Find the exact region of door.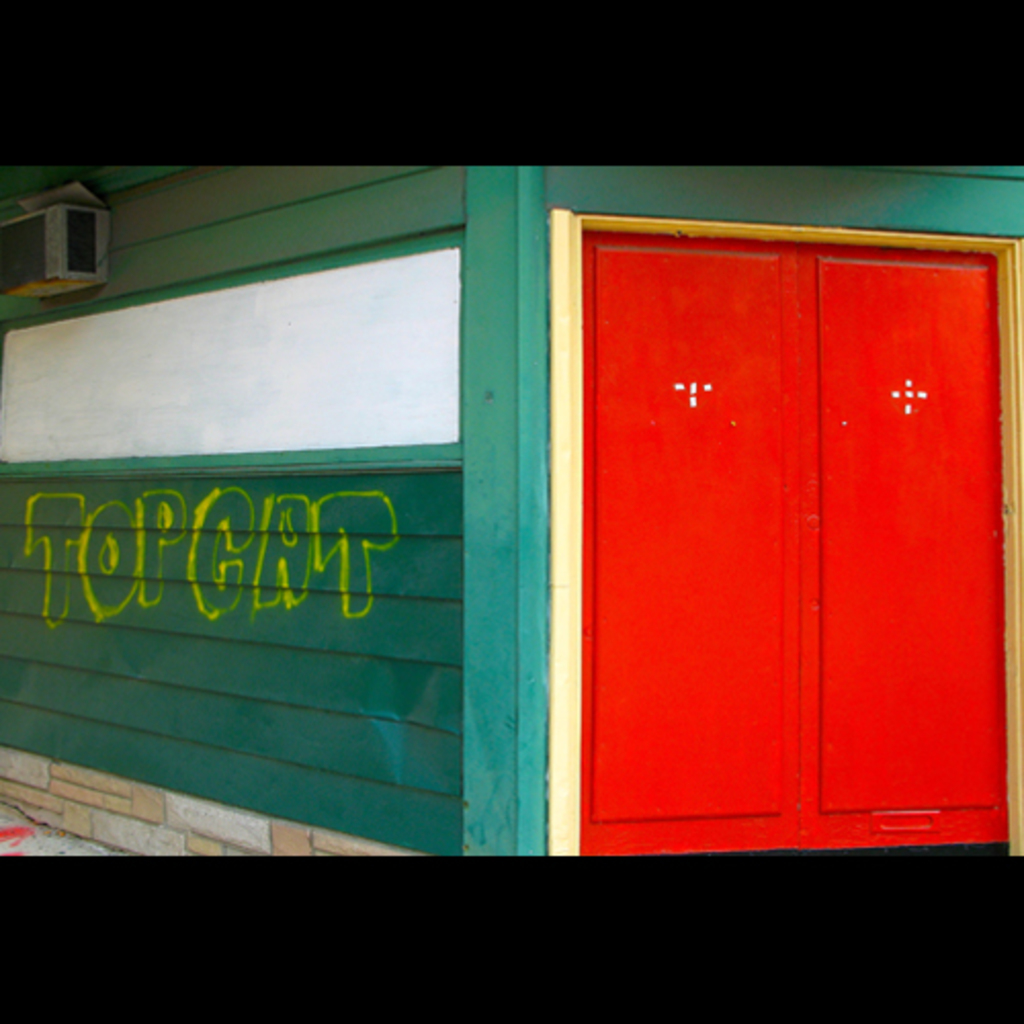
Exact region: {"x1": 580, "y1": 242, "x2": 1016, "y2": 852}.
